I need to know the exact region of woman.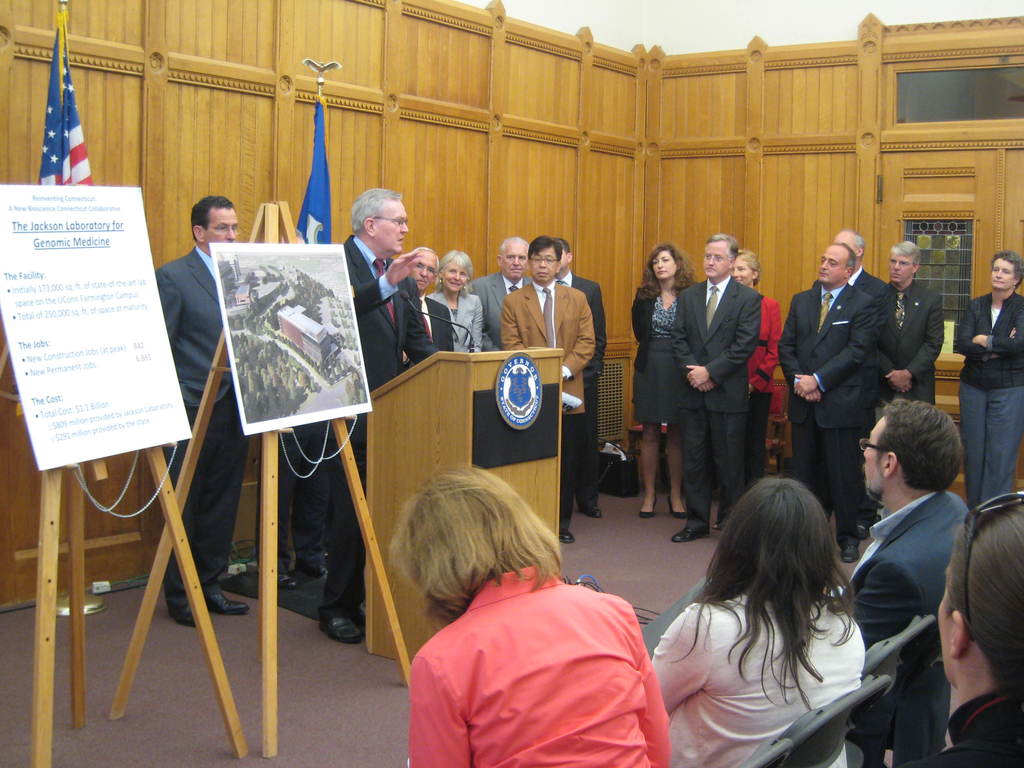
Region: [729, 244, 797, 483].
